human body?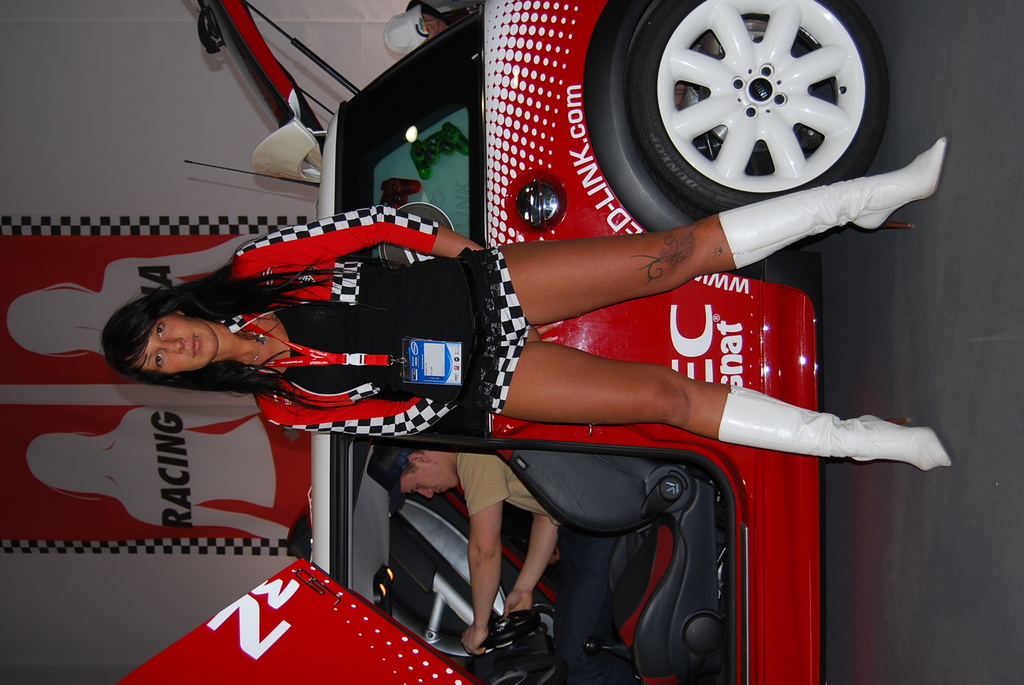
{"x1": 455, "y1": 453, "x2": 644, "y2": 672}
